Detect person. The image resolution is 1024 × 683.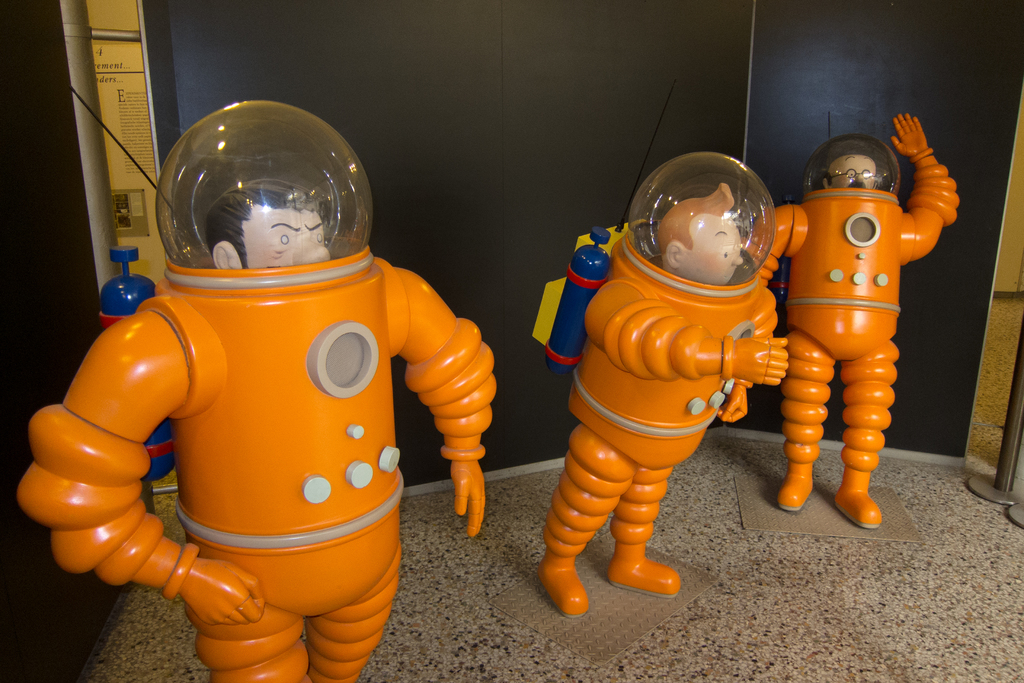
<bbox>531, 180, 791, 614</bbox>.
